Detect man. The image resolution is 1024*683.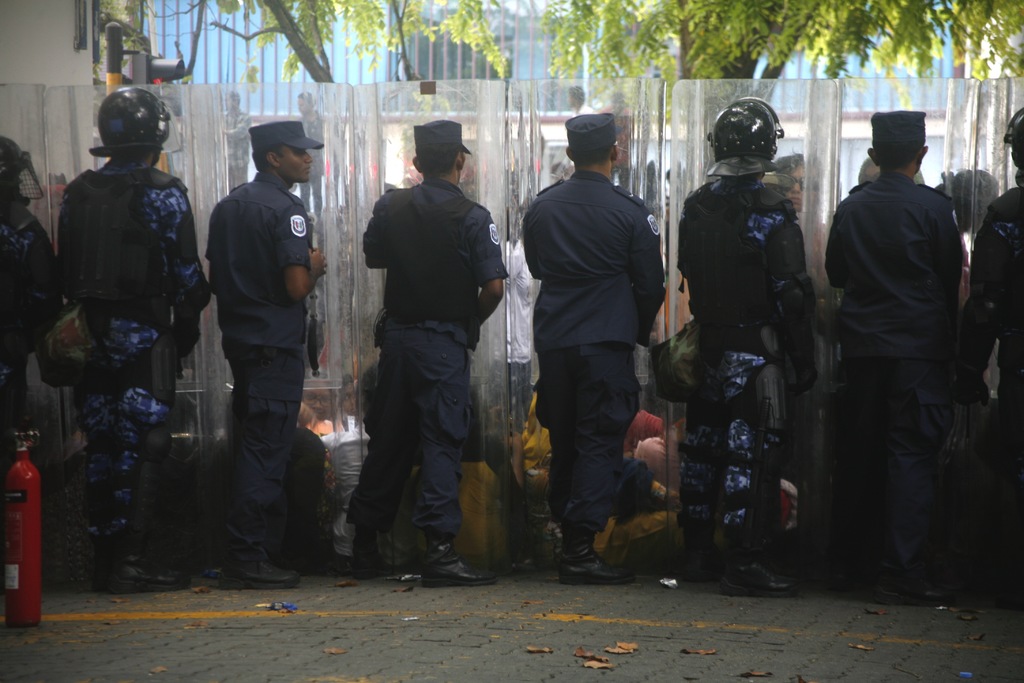
0,134,95,473.
